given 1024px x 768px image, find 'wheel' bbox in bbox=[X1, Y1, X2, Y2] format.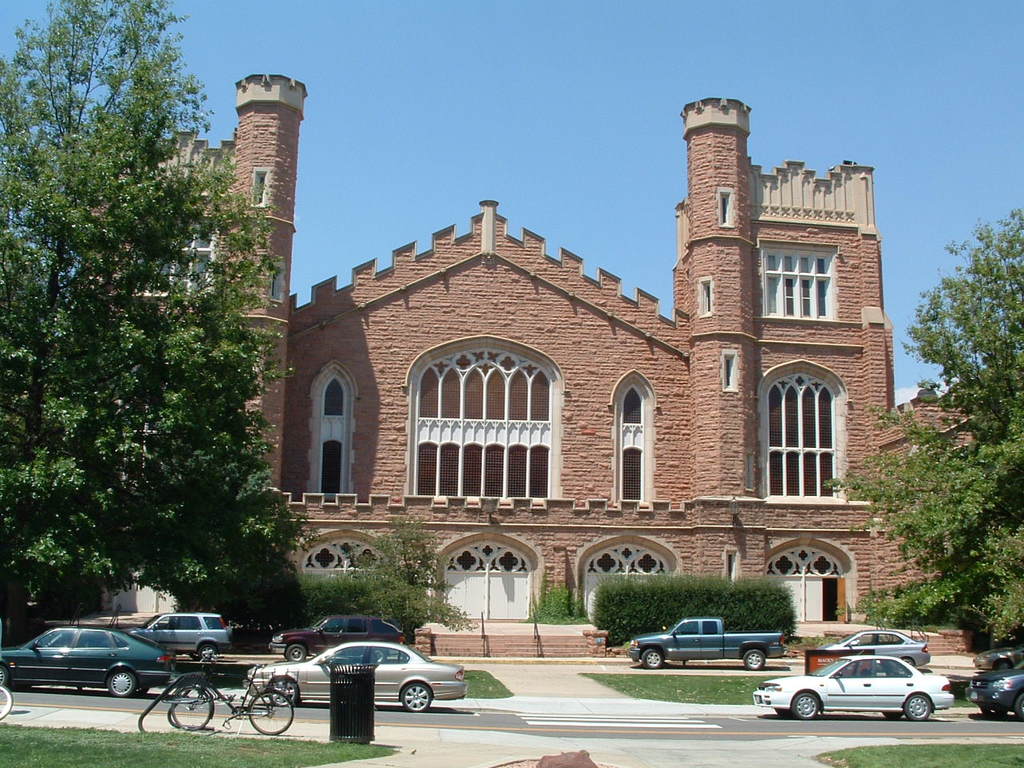
bbox=[242, 690, 294, 738].
